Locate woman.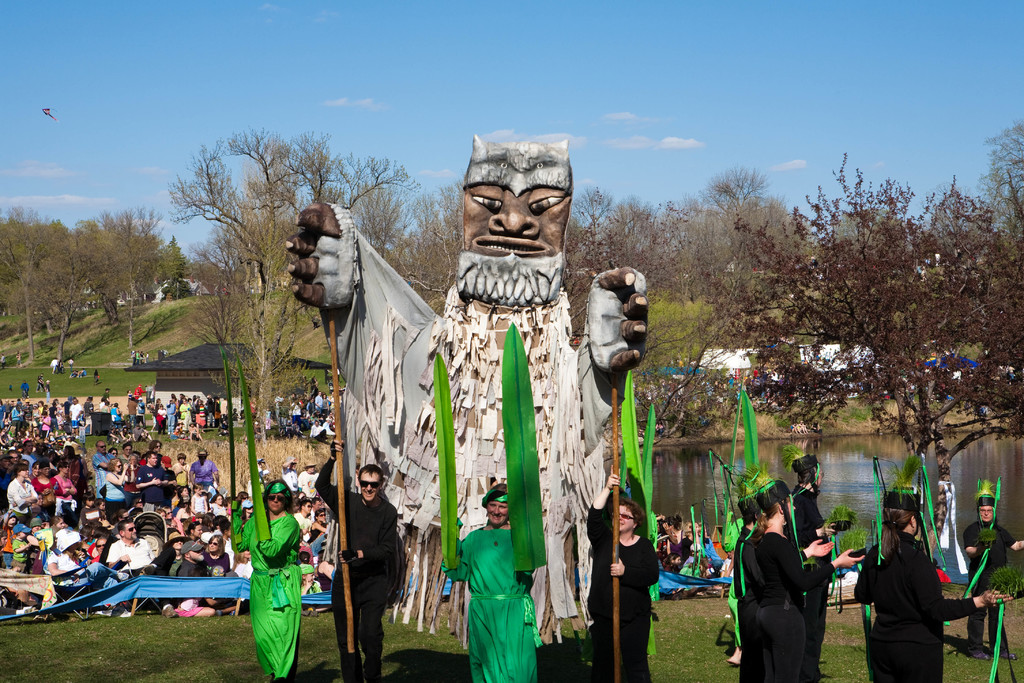
Bounding box: 321/396/334/413.
